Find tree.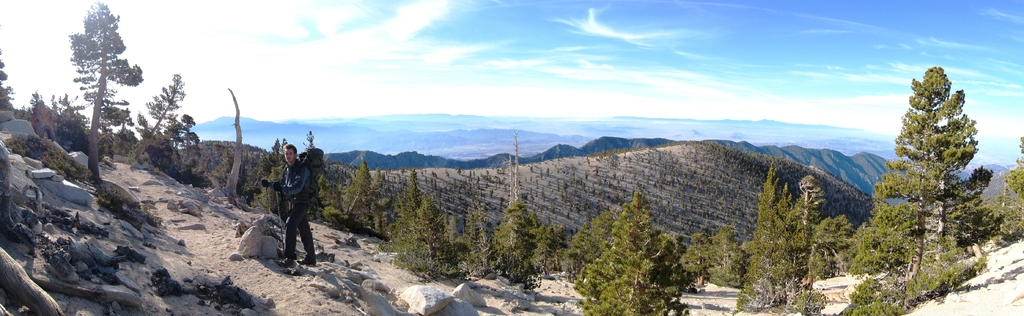
pyautogui.locateOnScreen(808, 214, 859, 289).
